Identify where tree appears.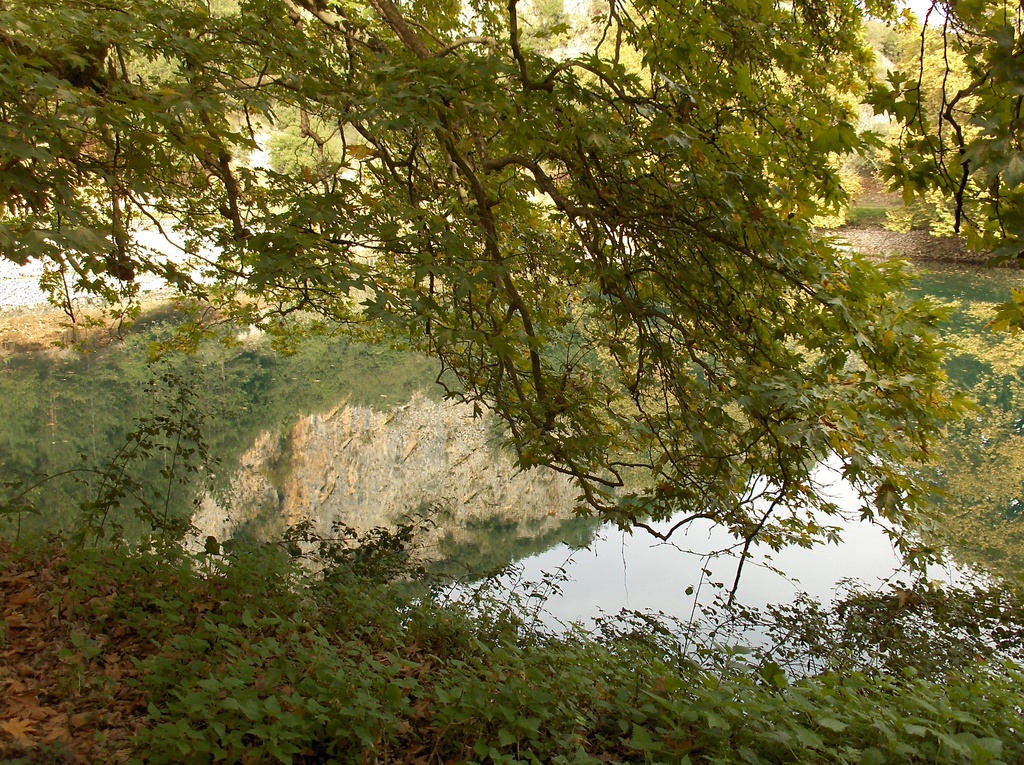
Appears at [left=925, top=0, right=1021, bottom=239].
